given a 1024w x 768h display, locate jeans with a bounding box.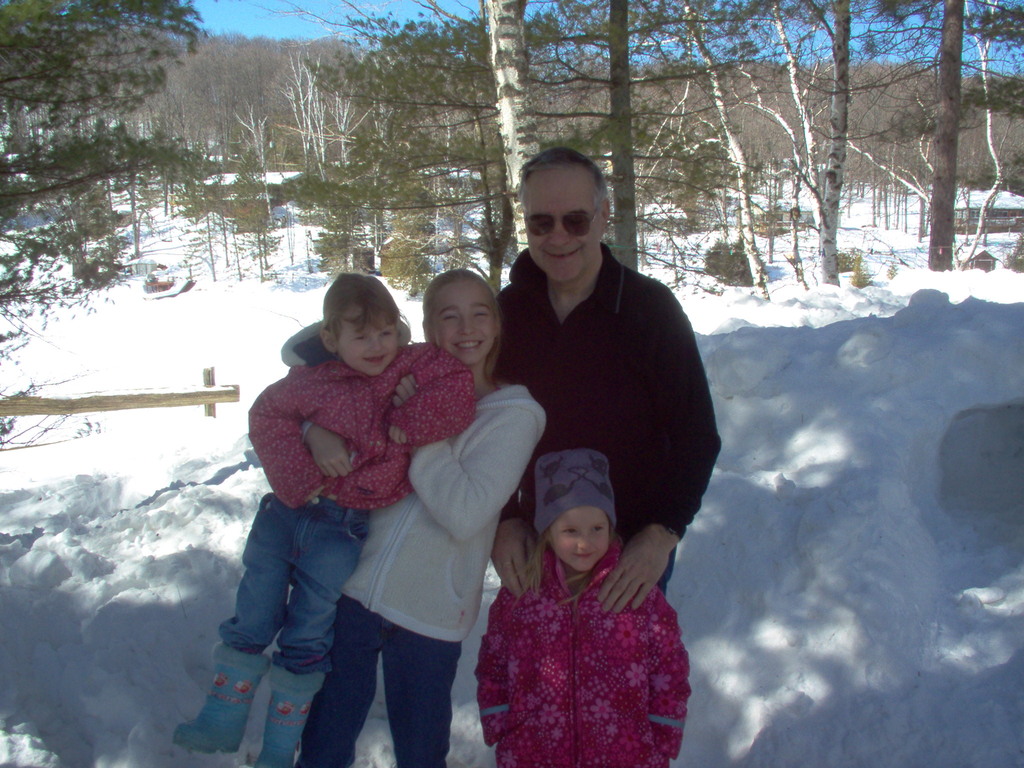
Located: [left=298, top=589, right=463, bottom=767].
